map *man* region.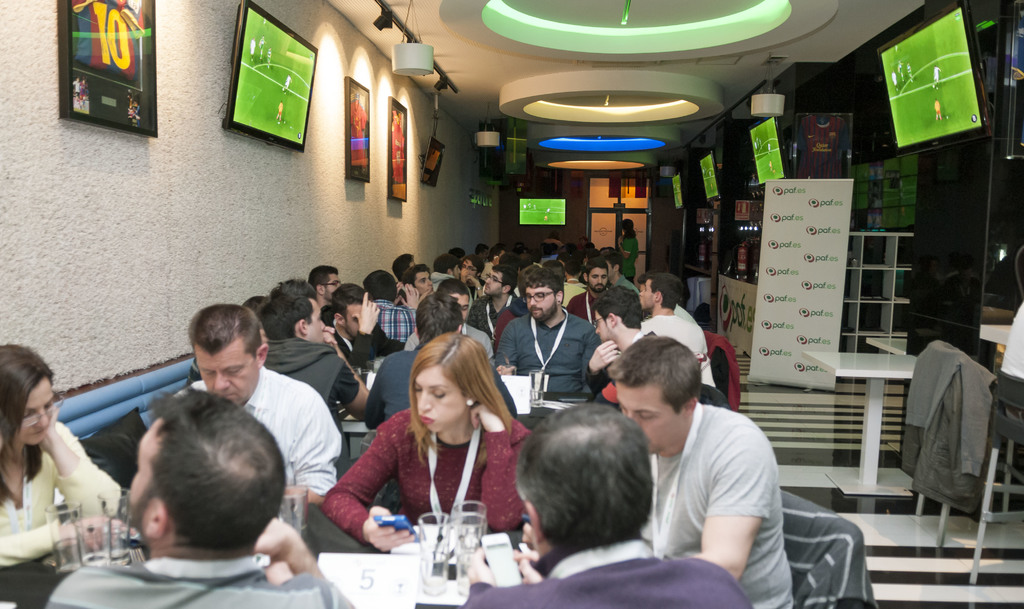
Mapped to (47,387,356,608).
